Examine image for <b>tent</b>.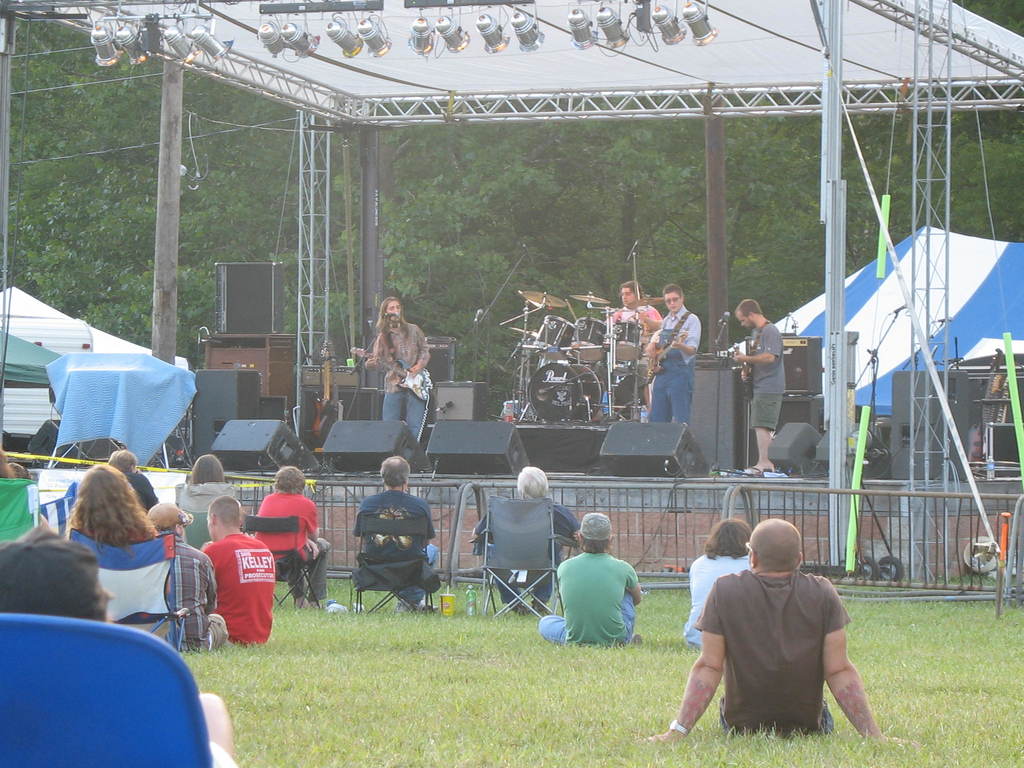
Examination result: {"x1": 0, "y1": 276, "x2": 200, "y2": 481}.
